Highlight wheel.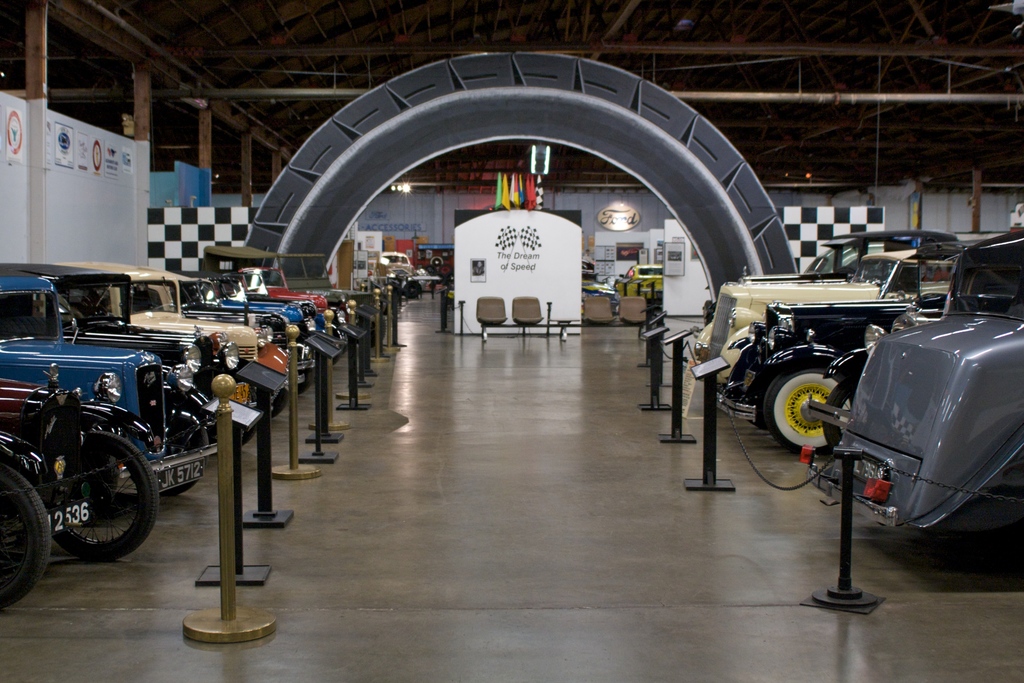
Highlighted region: (371, 326, 374, 350).
